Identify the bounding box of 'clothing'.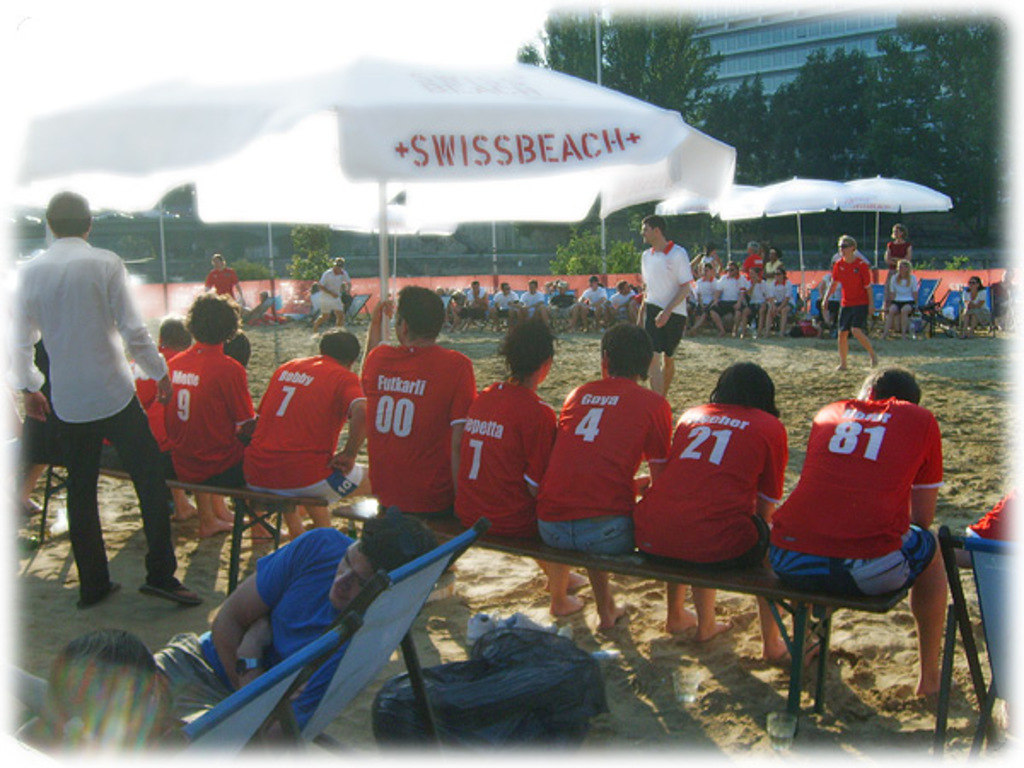
{"x1": 17, "y1": 198, "x2": 159, "y2": 594}.
